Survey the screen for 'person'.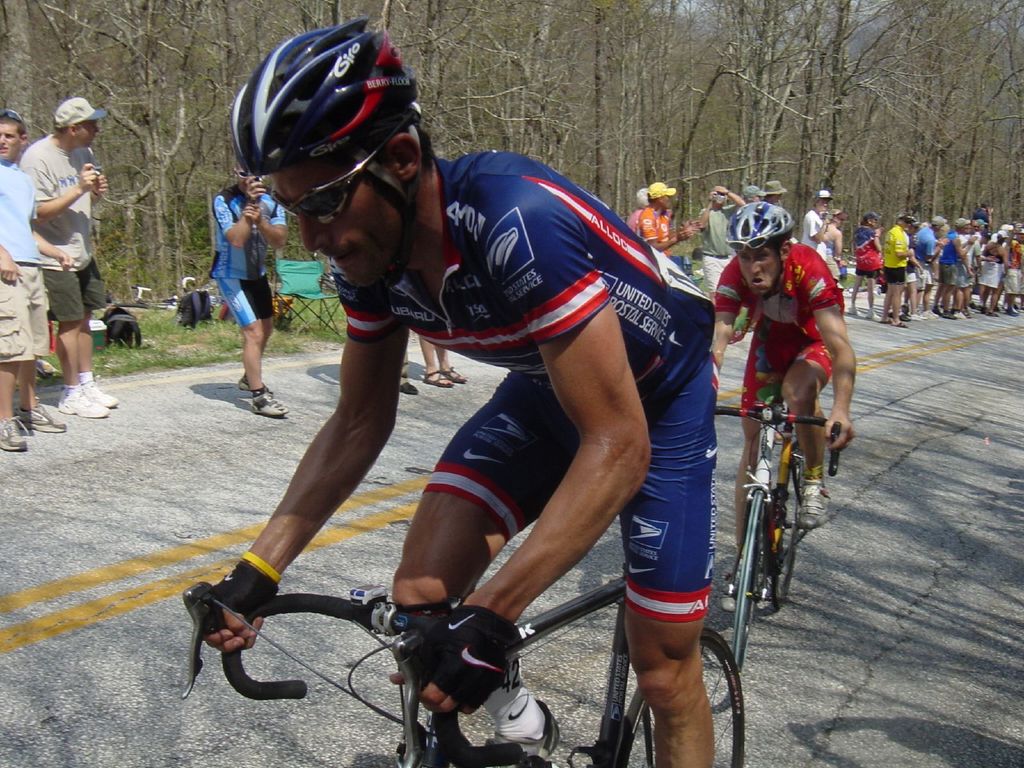
Survey found: 855 205 1023 324.
